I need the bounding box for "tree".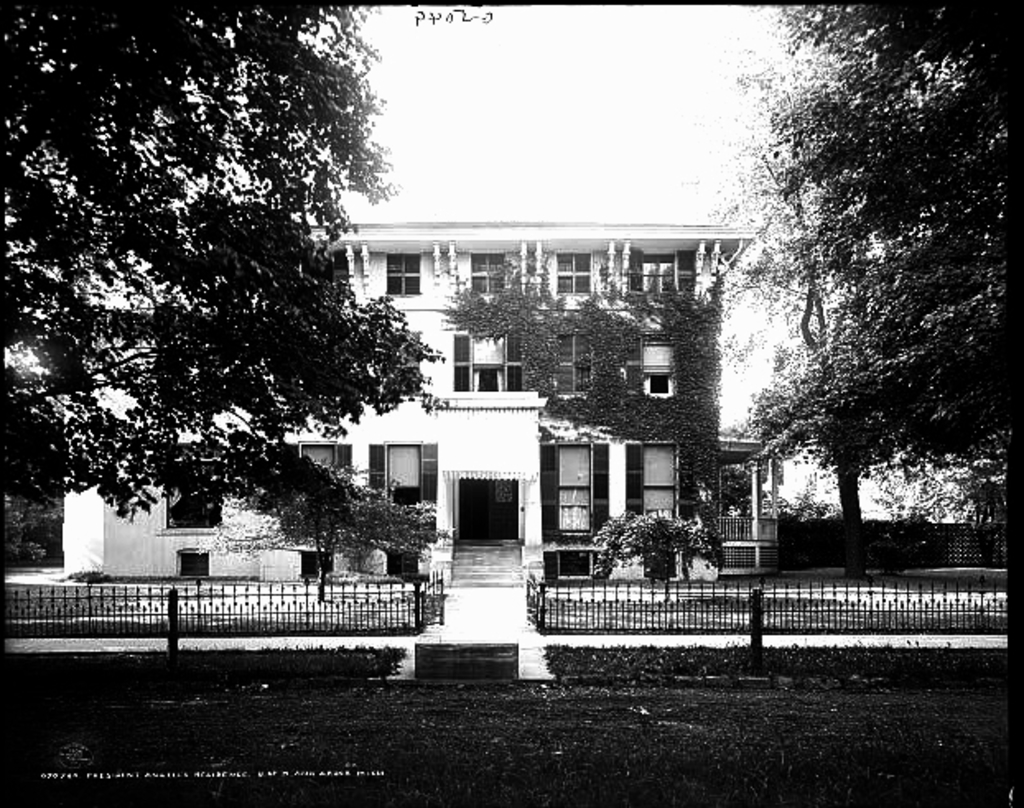
Here it is: select_region(734, 5, 1008, 479).
